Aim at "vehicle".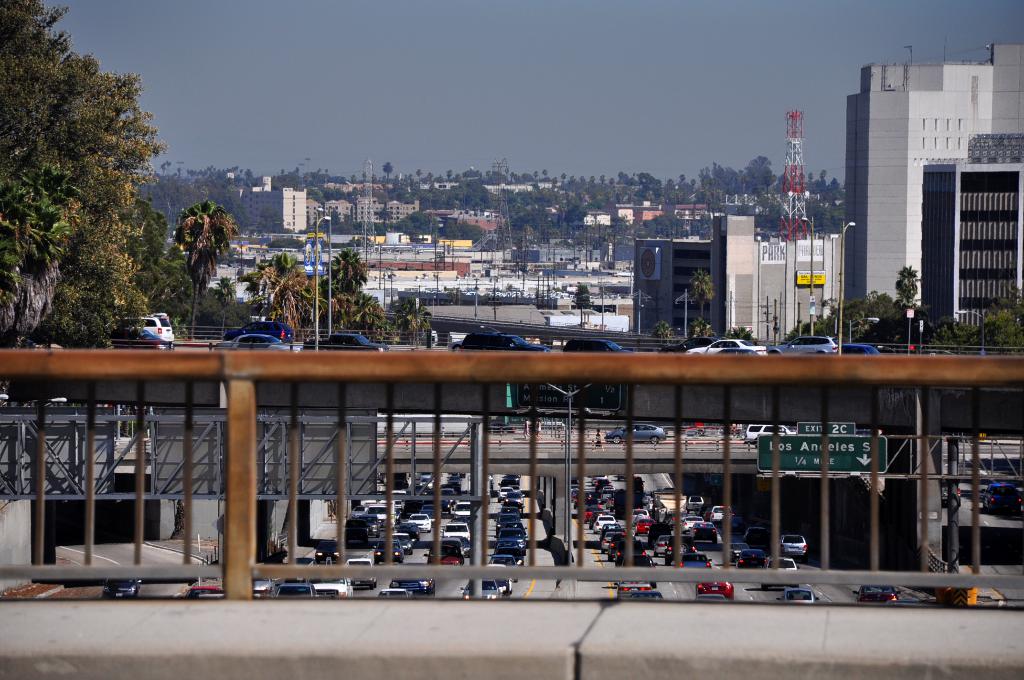
Aimed at pyautogui.locateOnScreen(767, 329, 847, 360).
